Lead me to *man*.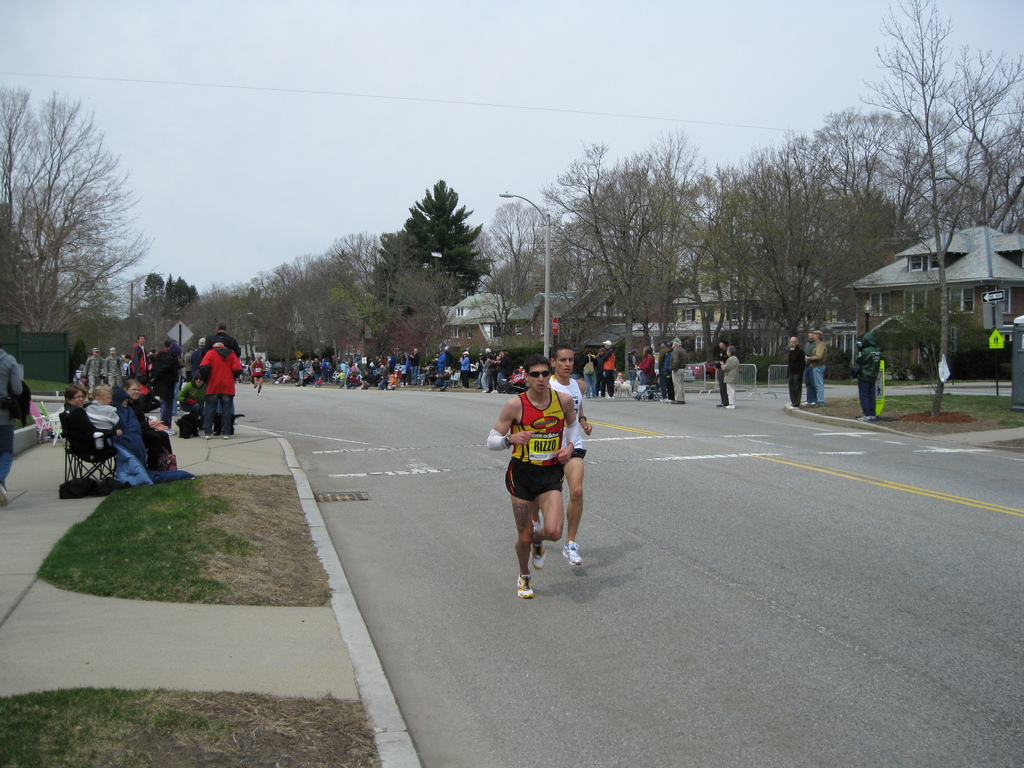
Lead to {"x1": 528, "y1": 346, "x2": 591, "y2": 568}.
